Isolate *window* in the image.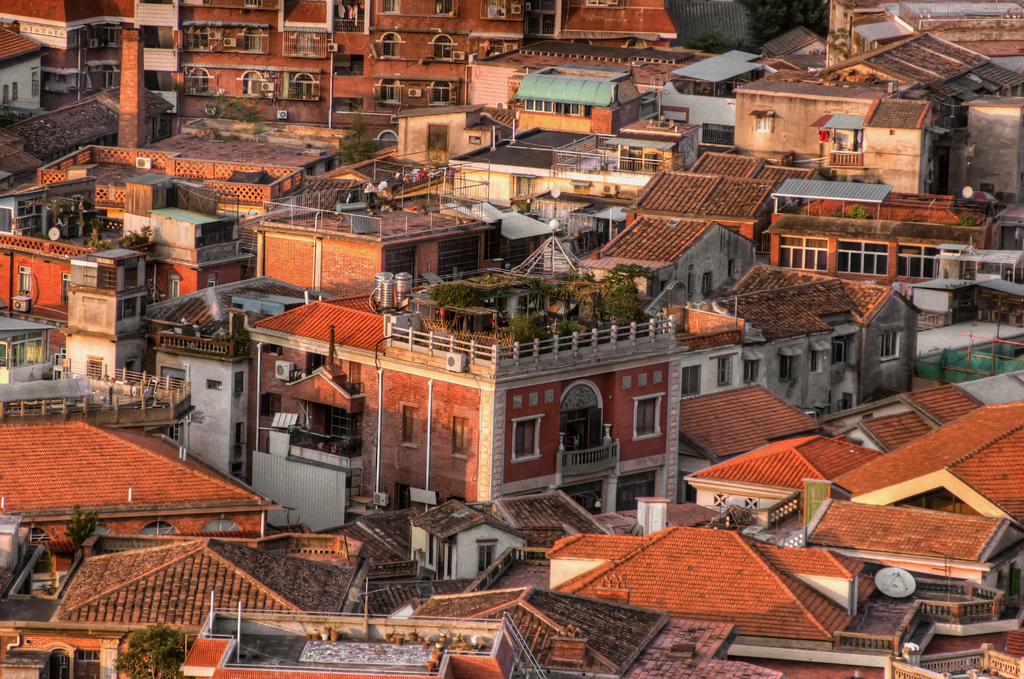
Isolated region: l=184, t=69, r=216, b=95.
